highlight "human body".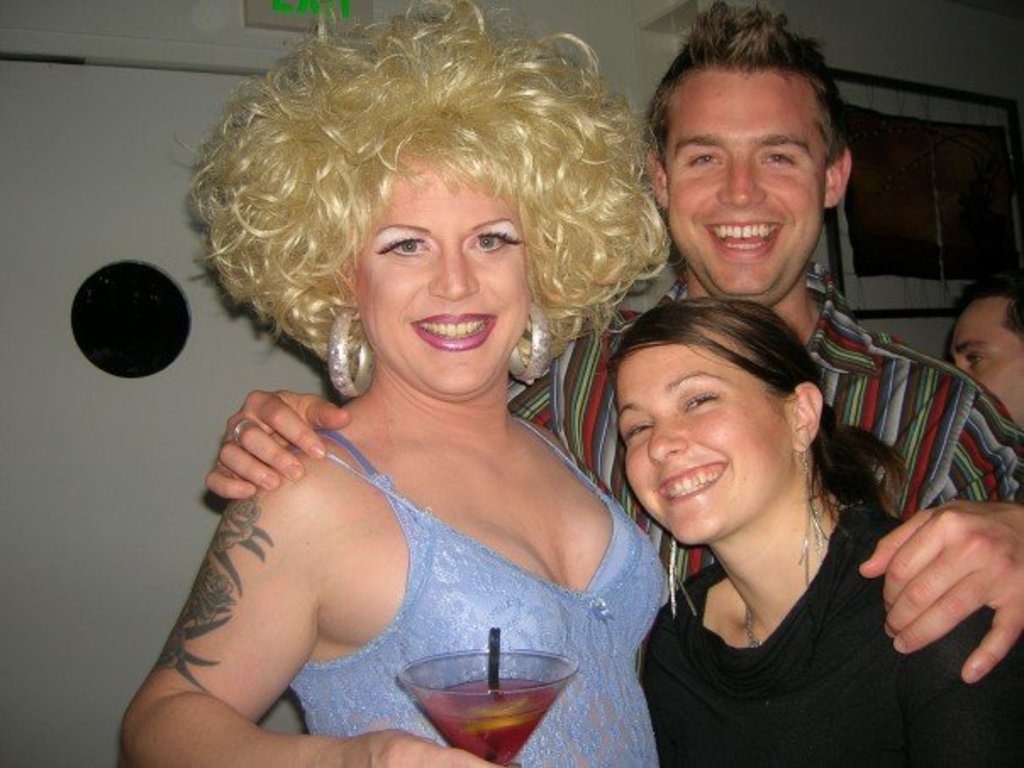
Highlighted region: select_region(207, 3, 1022, 683).
